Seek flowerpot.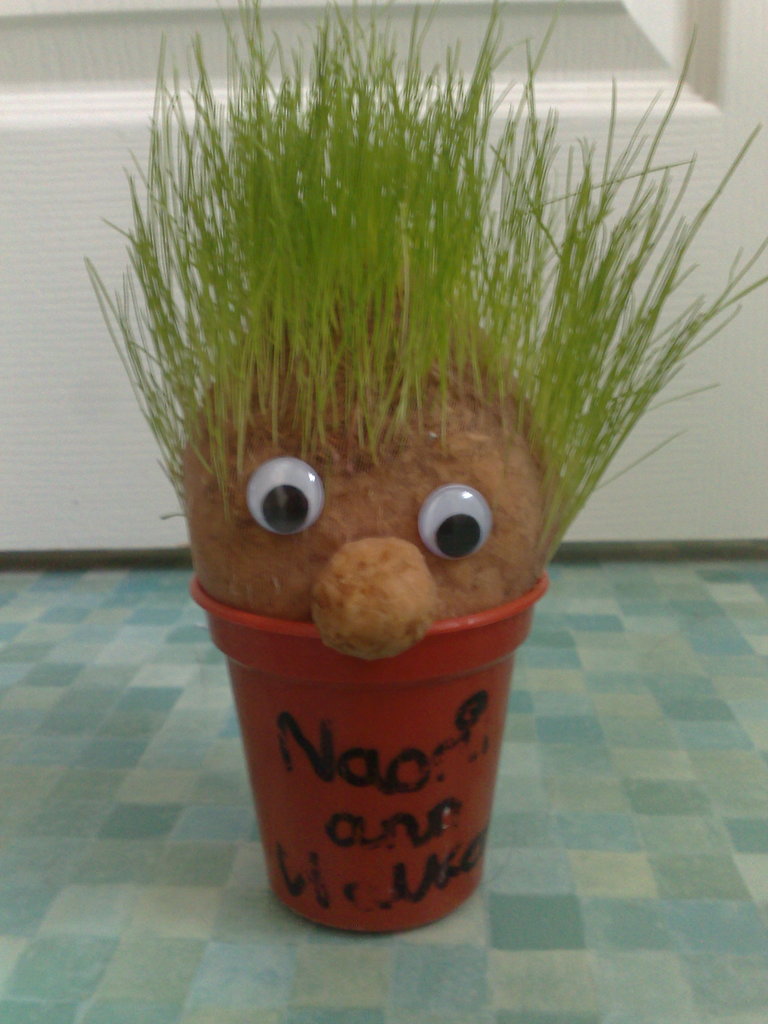
191,588,541,908.
